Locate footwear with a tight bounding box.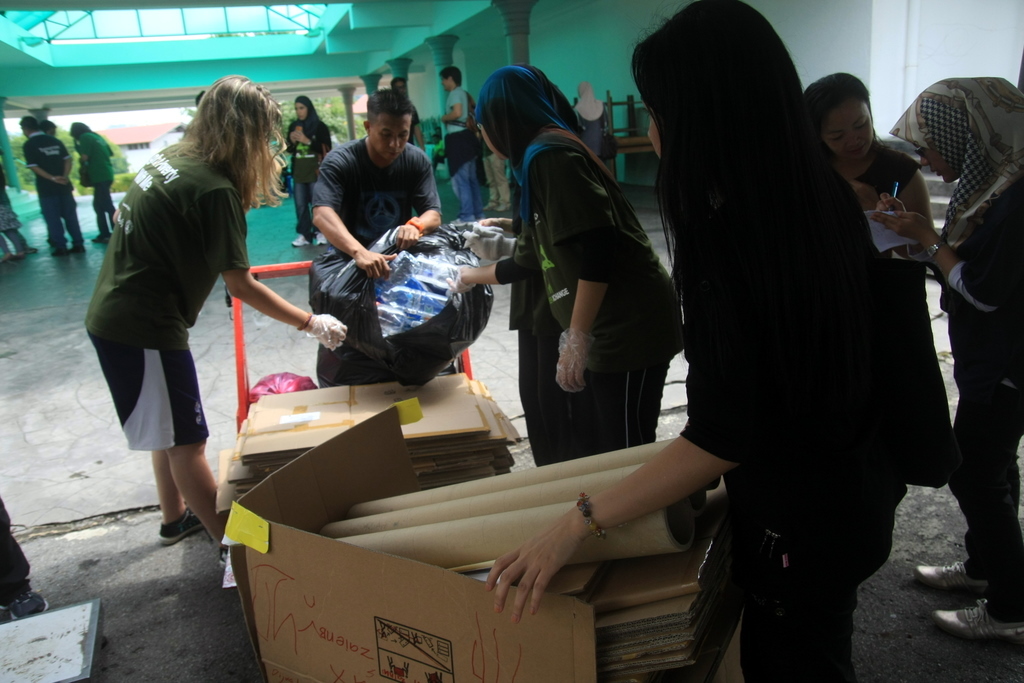
89/234/113/243.
